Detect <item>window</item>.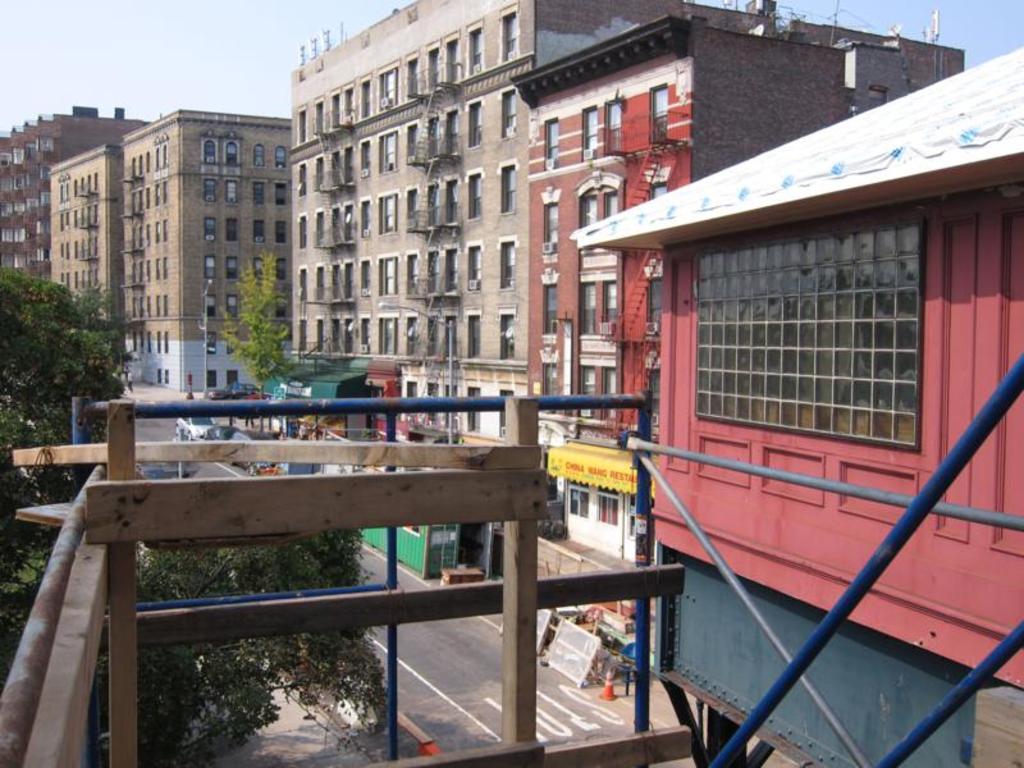
Detected at [204, 370, 220, 385].
